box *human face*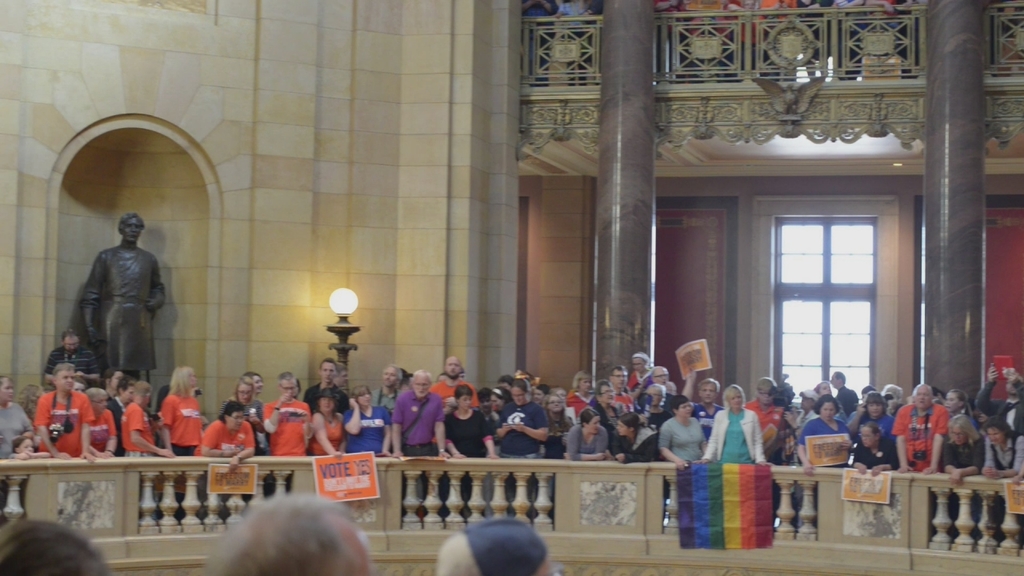
detection(858, 426, 876, 446)
